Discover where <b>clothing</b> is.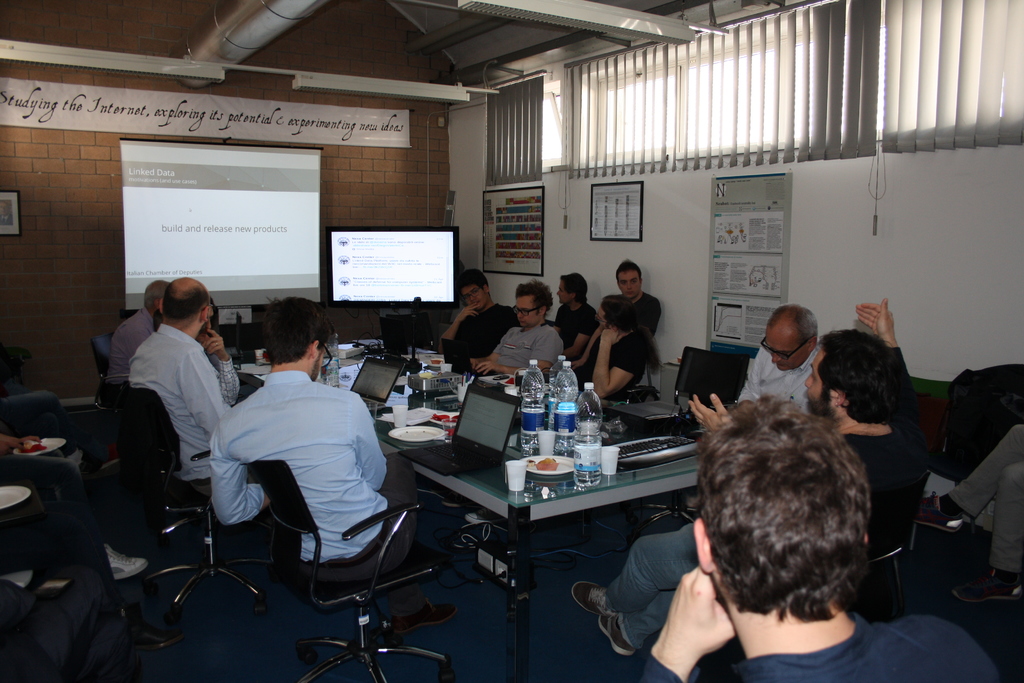
Discovered at left=106, top=306, right=155, bottom=391.
